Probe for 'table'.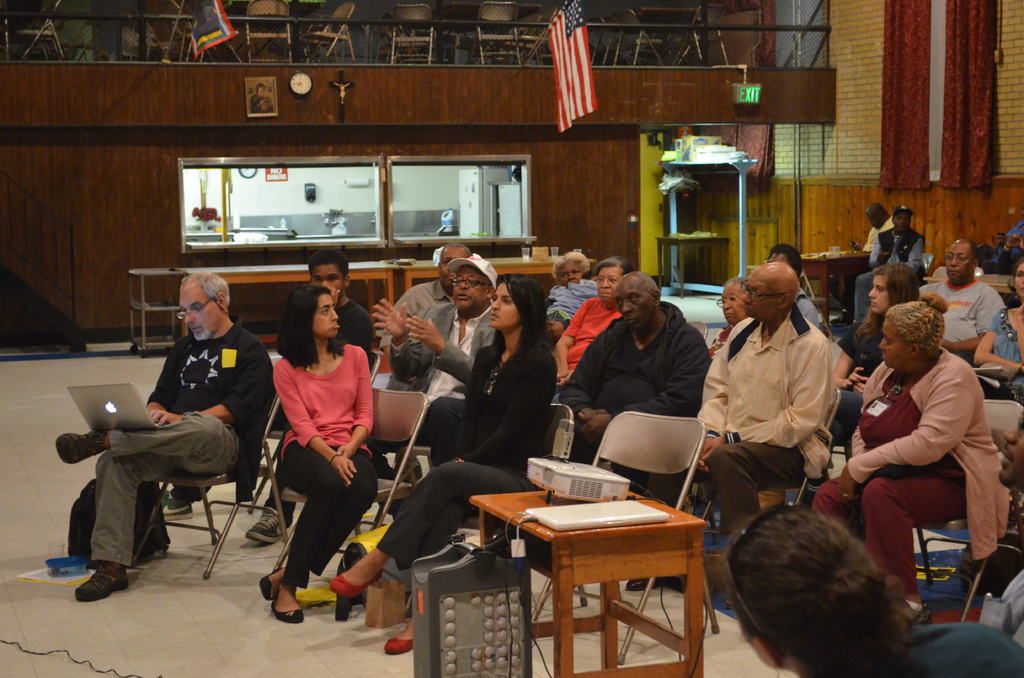
Probe result: left=655, top=232, right=733, bottom=294.
